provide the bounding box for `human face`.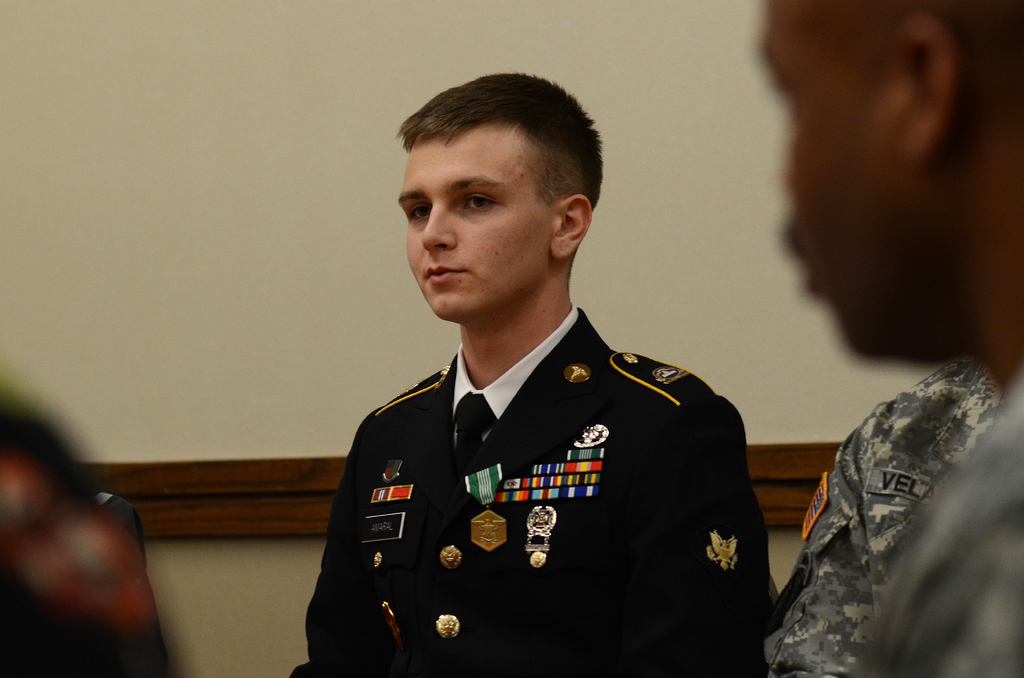
<box>397,125,554,325</box>.
